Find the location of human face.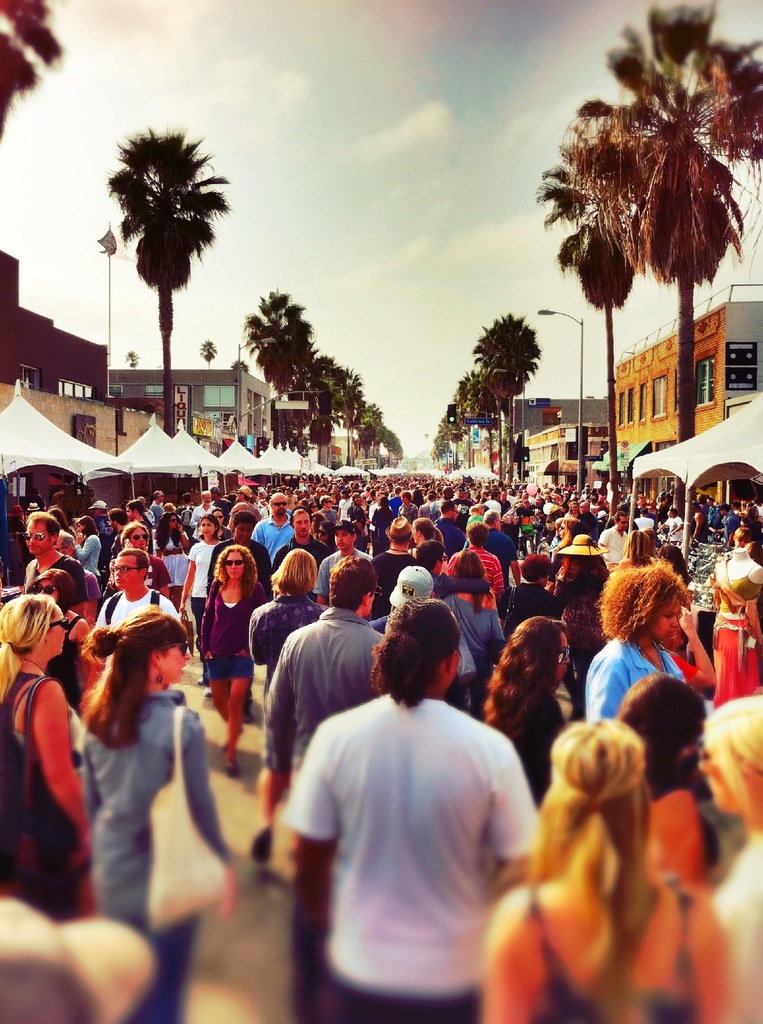
Location: {"left": 449, "top": 504, "right": 460, "bottom": 521}.
